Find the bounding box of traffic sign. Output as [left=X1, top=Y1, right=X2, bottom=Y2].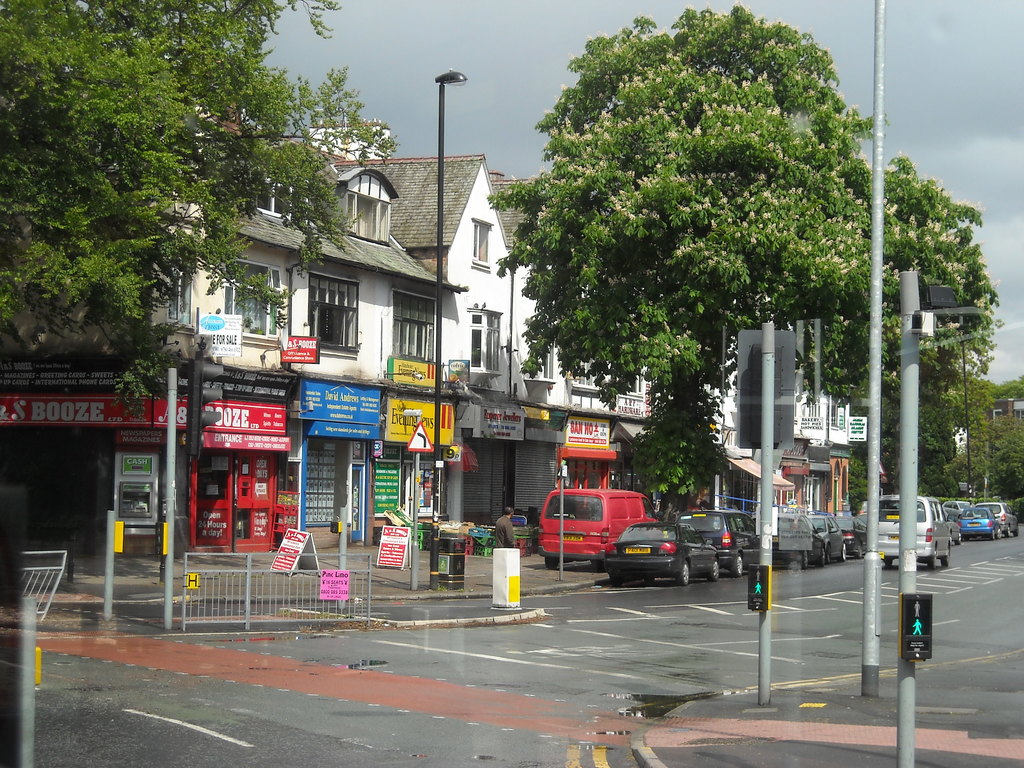
[left=898, top=595, right=932, bottom=659].
